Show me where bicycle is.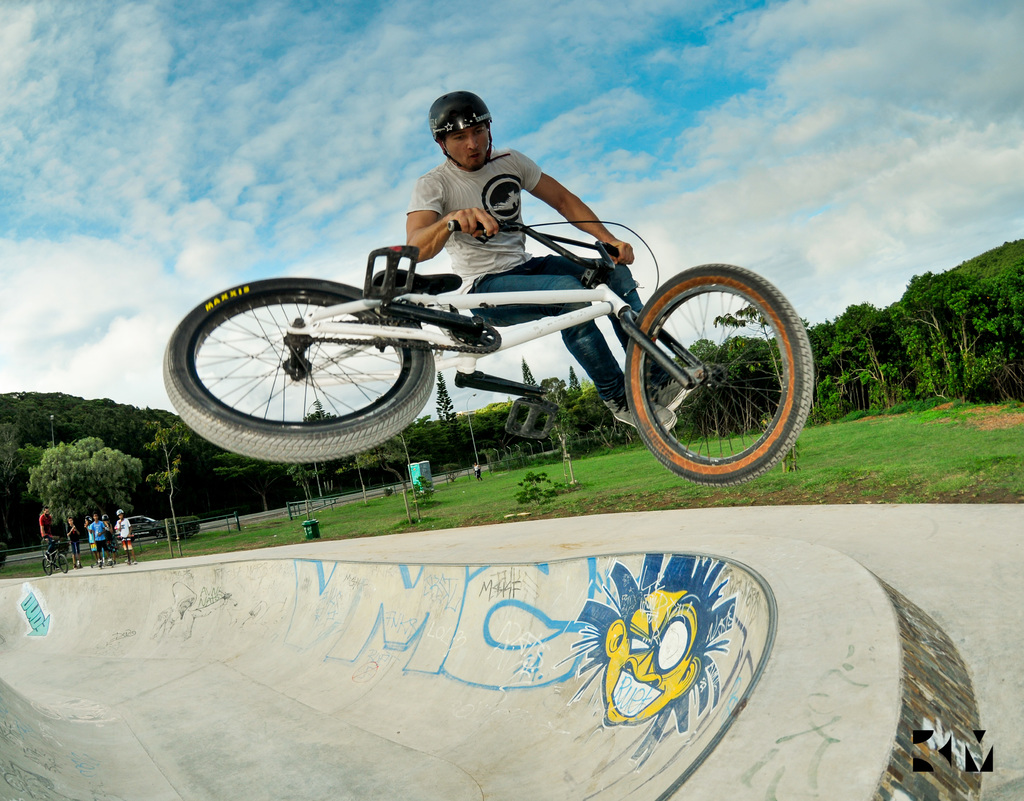
bicycle is at box(166, 181, 812, 479).
